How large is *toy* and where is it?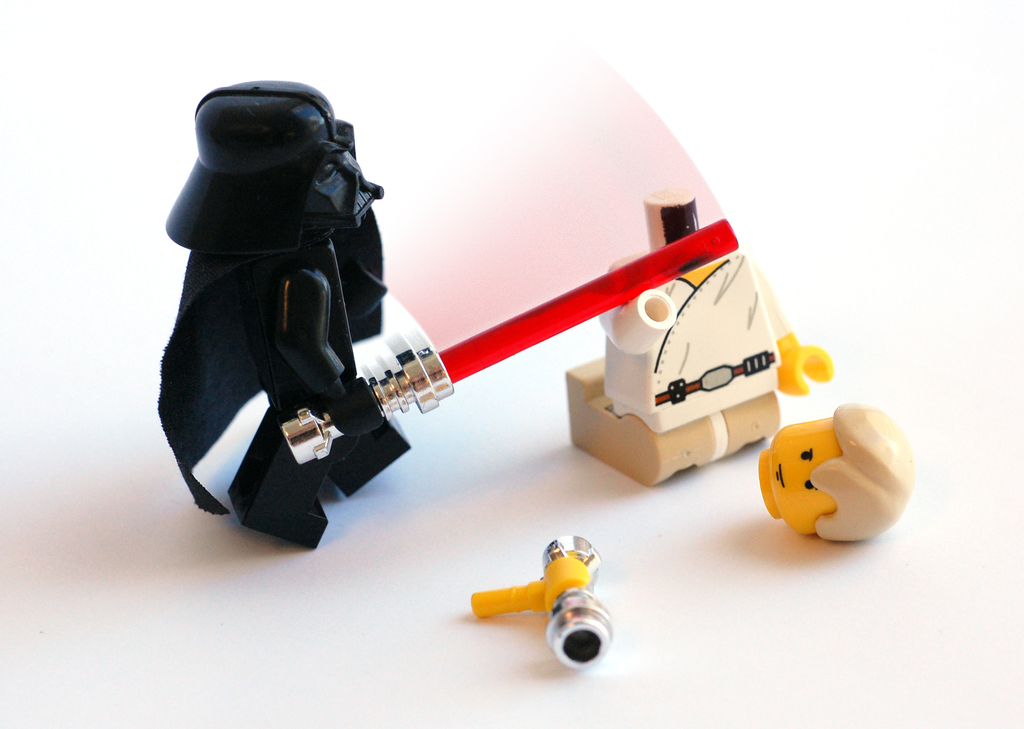
Bounding box: region(457, 518, 614, 687).
